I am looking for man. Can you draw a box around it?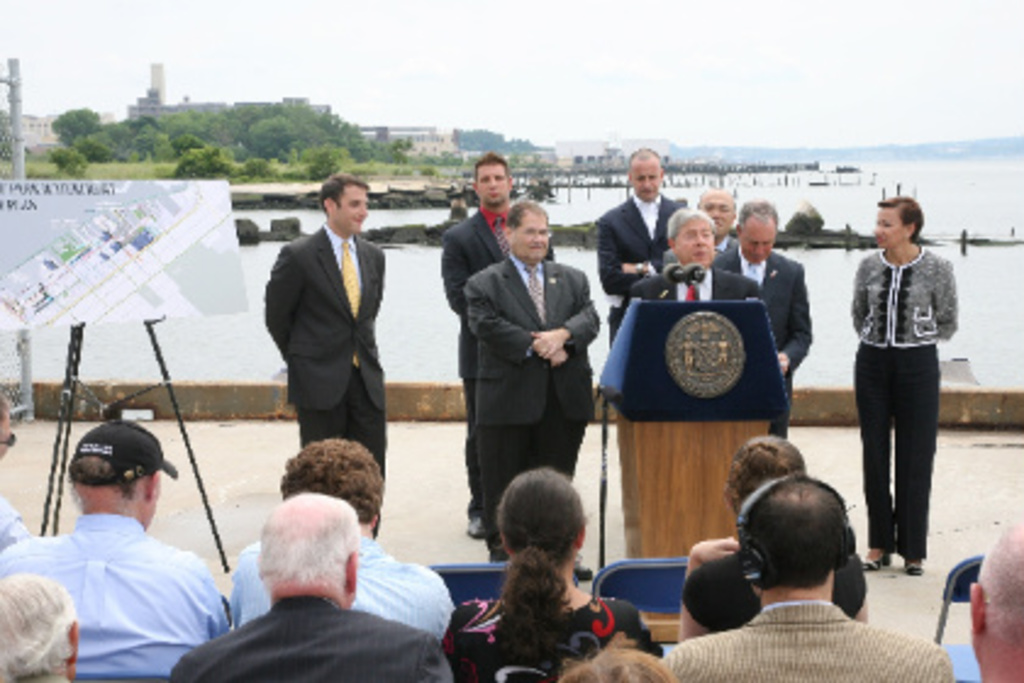
Sure, the bounding box is {"x1": 251, "y1": 173, "x2": 405, "y2": 500}.
